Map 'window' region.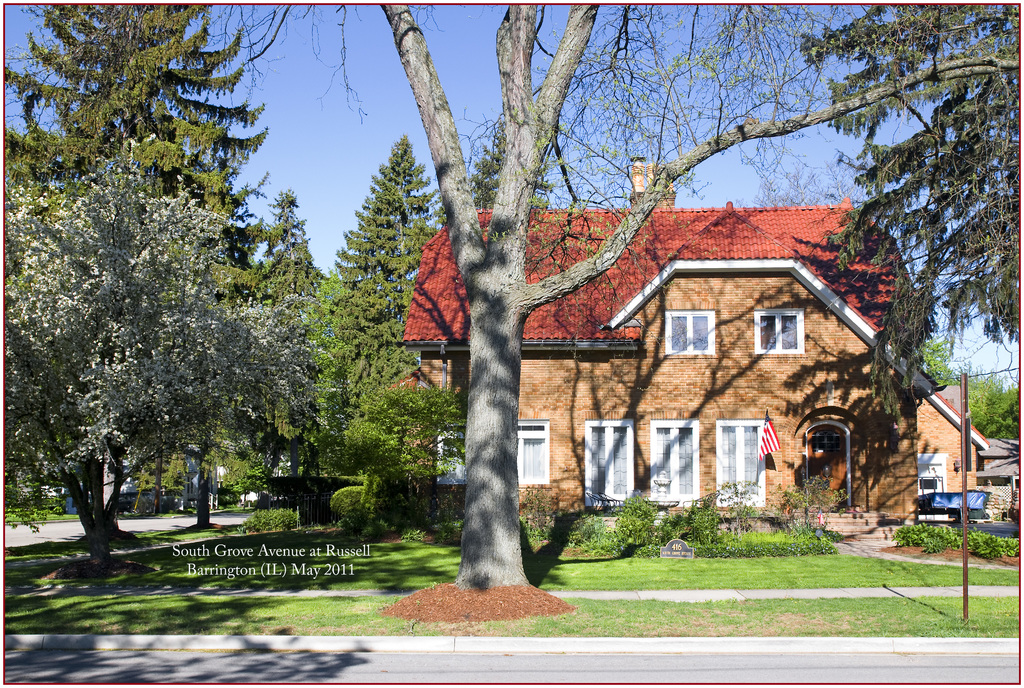
Mapped to box=[715, 416, 770, 498].
